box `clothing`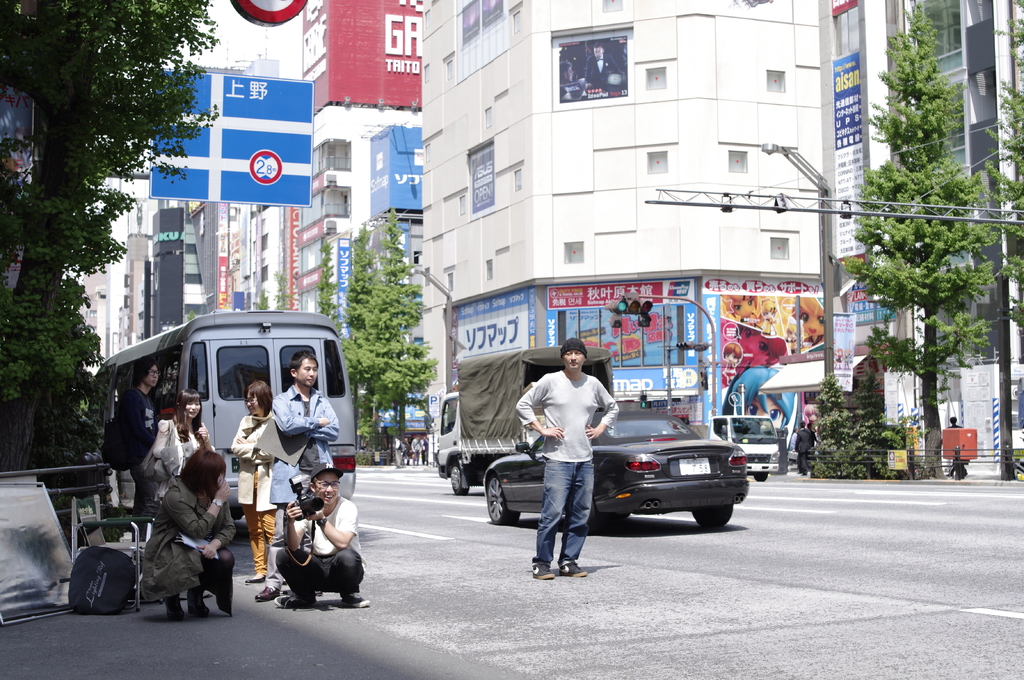
x1=110, y1=386, x2=156, y2=510
